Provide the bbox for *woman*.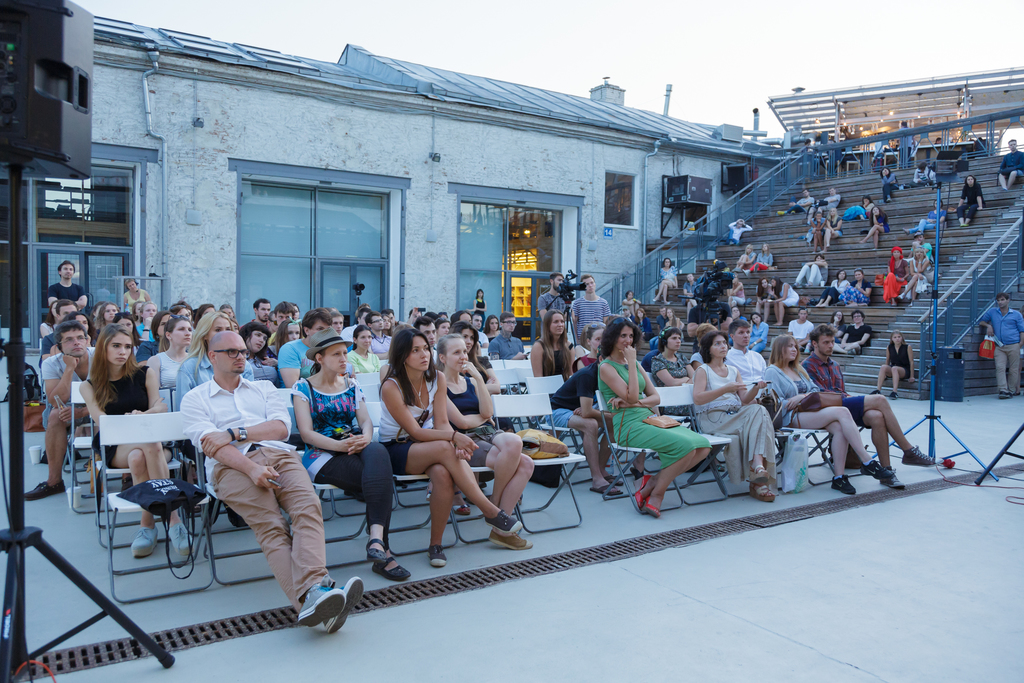
locate(733, 245, 754, 274).
